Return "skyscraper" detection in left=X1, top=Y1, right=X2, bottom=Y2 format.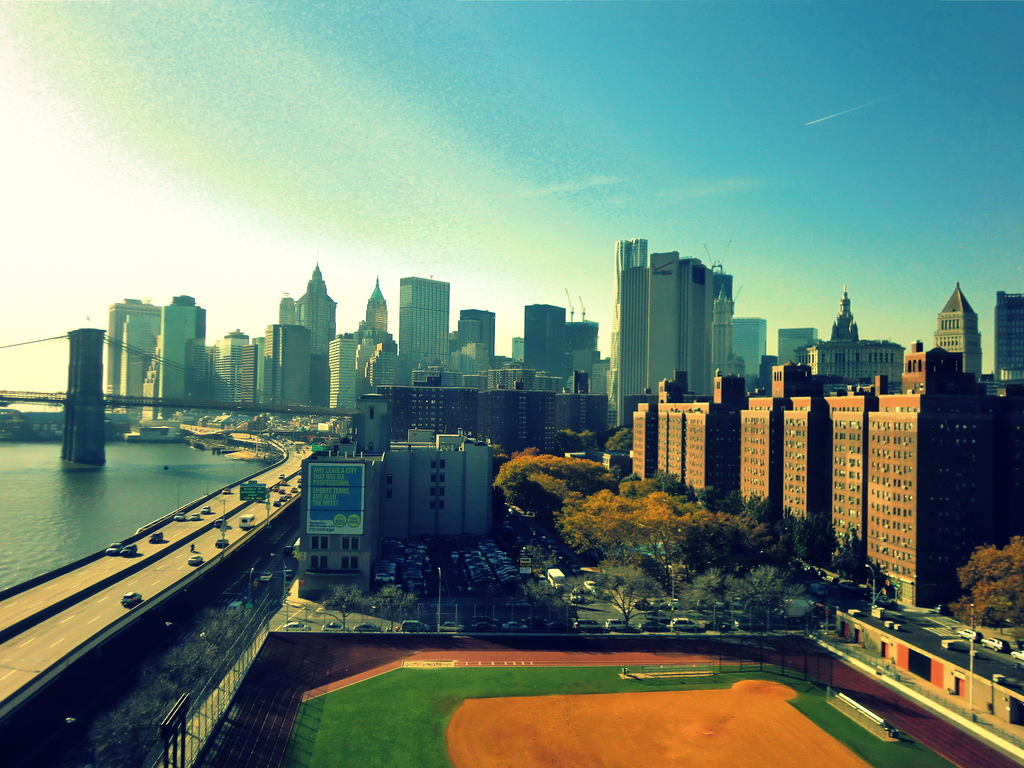
left=295, top=248, right=340, bottom=356.
